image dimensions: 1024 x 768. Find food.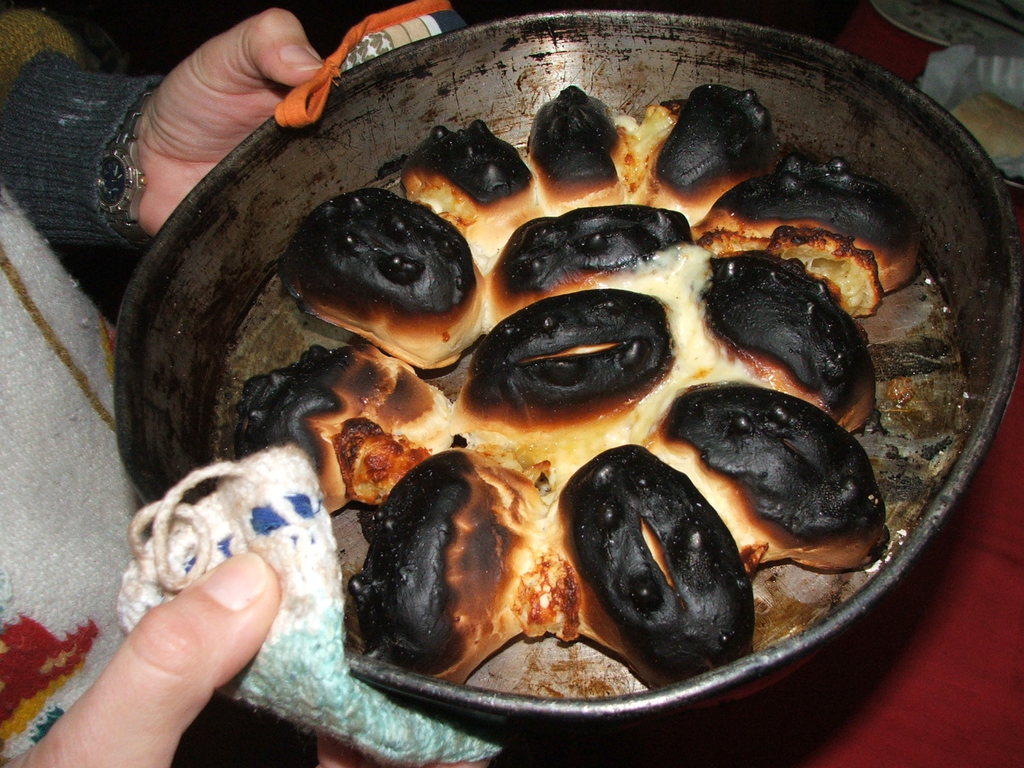
<bbox>208, 86, 931, 679</bbox>.
